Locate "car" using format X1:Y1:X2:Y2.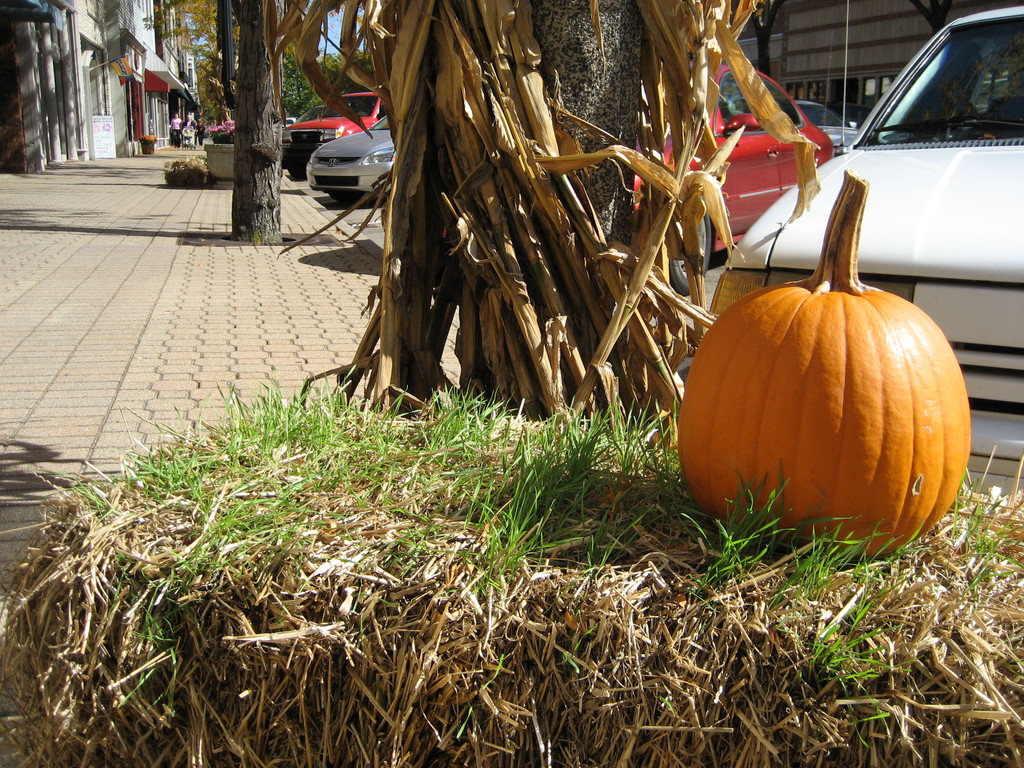
278:89:388:179.
